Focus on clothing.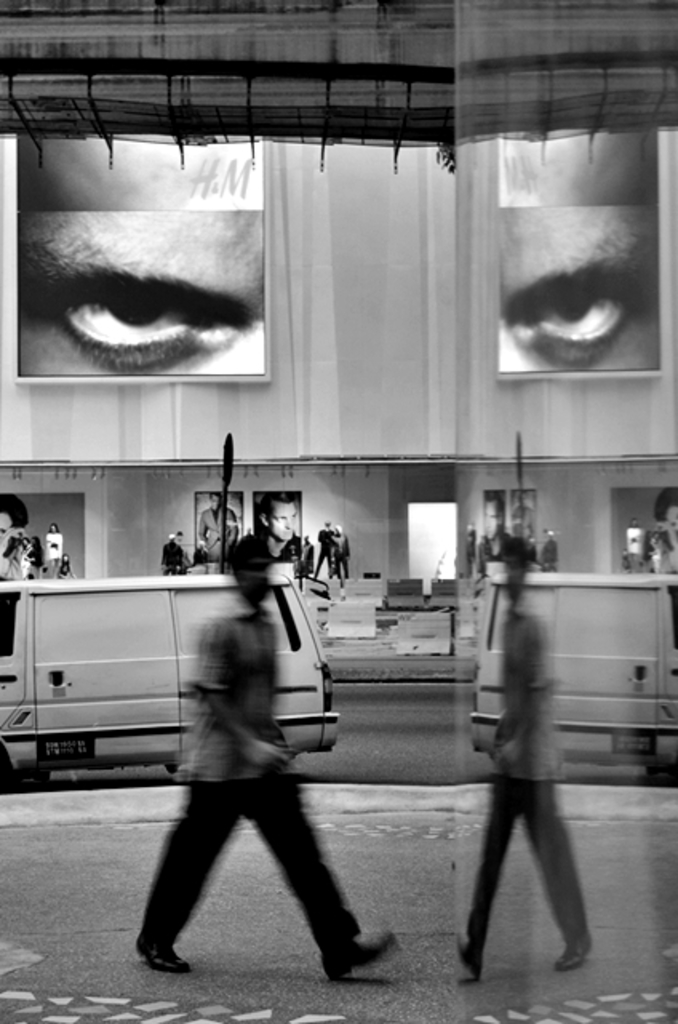
Focused at [46,531,61,578].
